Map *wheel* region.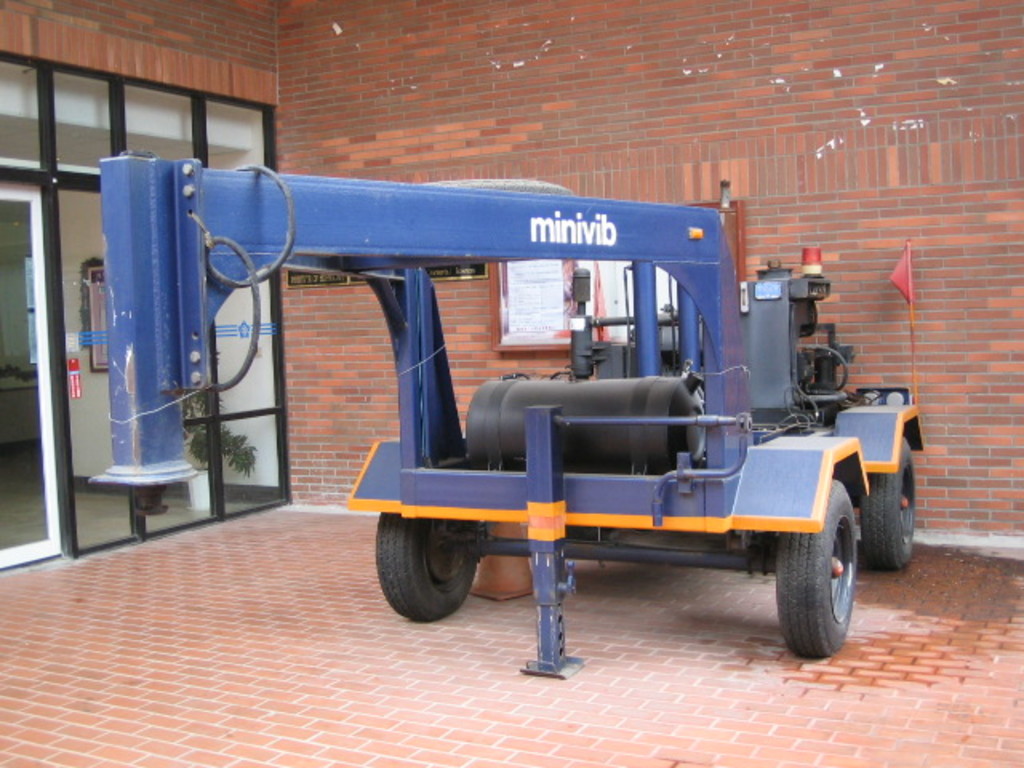
Mapped to [x1=774, y1=480, x2=856, y2=656].
